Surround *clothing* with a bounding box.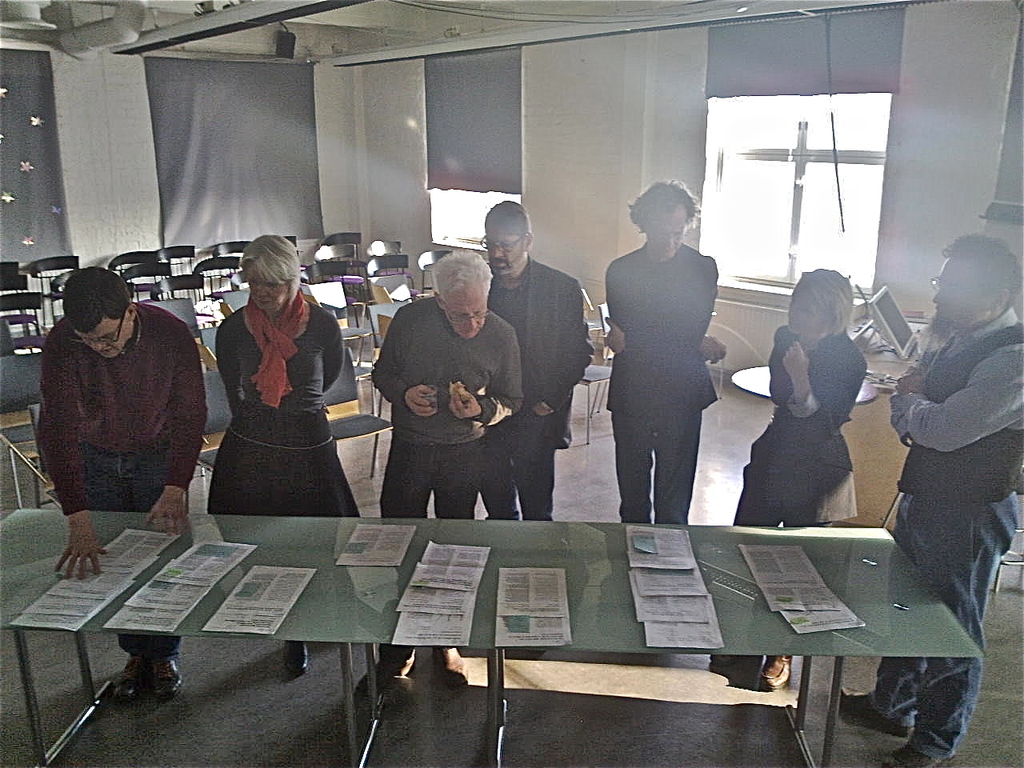
{"x1": 605, "y1": 250, "x2": 727, "y2": 522}.
